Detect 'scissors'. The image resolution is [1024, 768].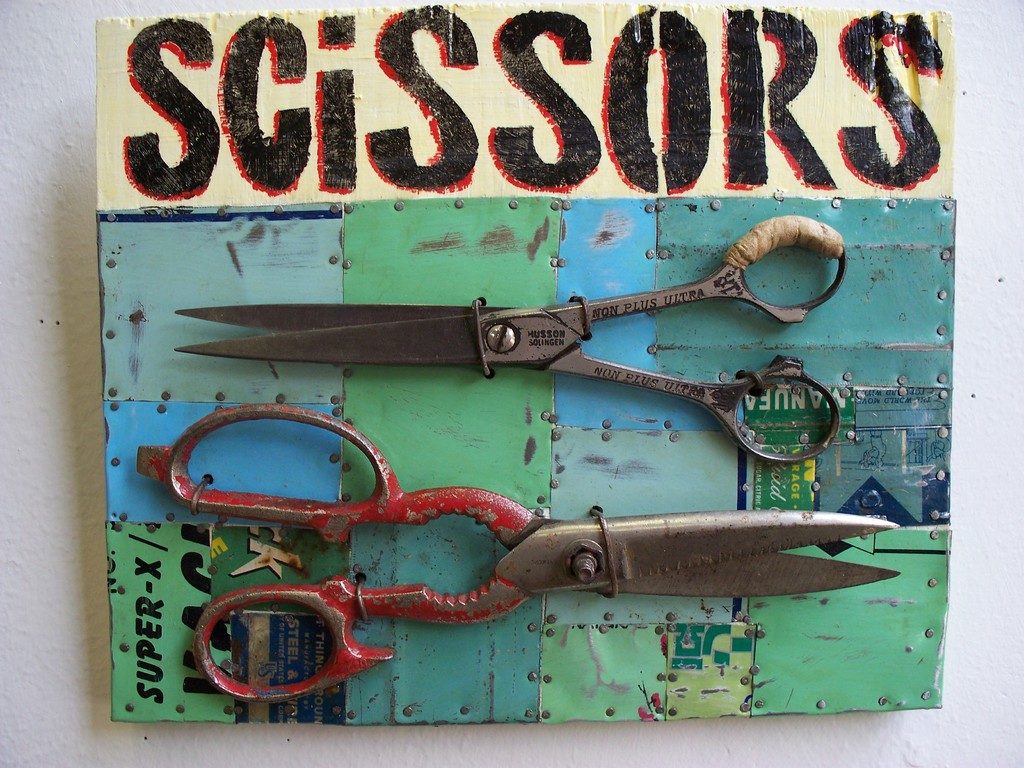
Rect(175, 214, 851, 460).
